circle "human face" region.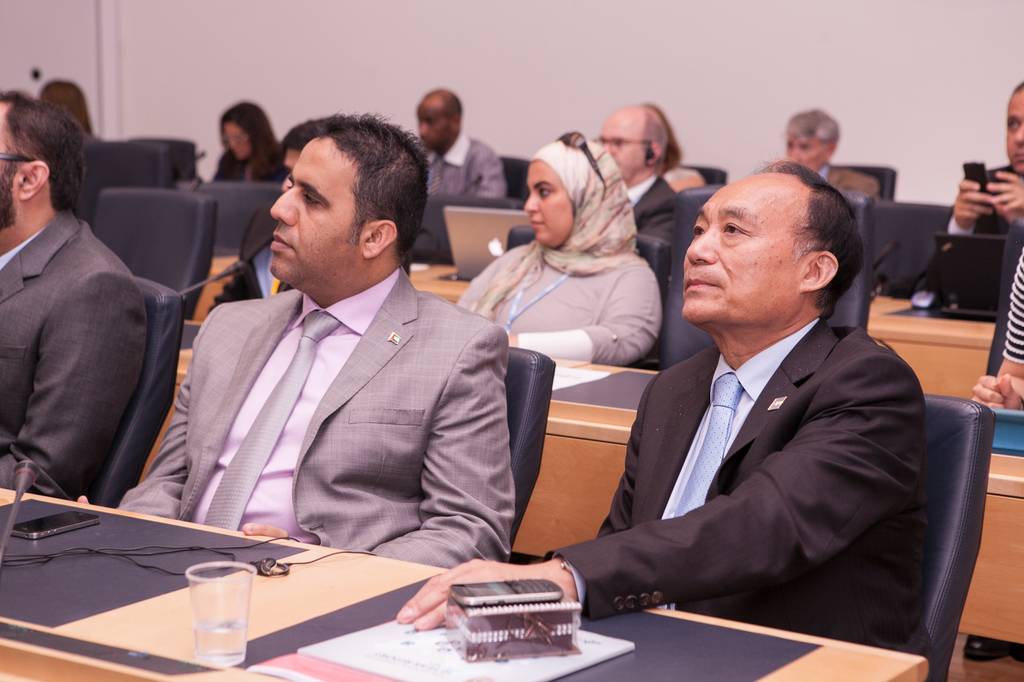
Region: 525,166,579,257.
